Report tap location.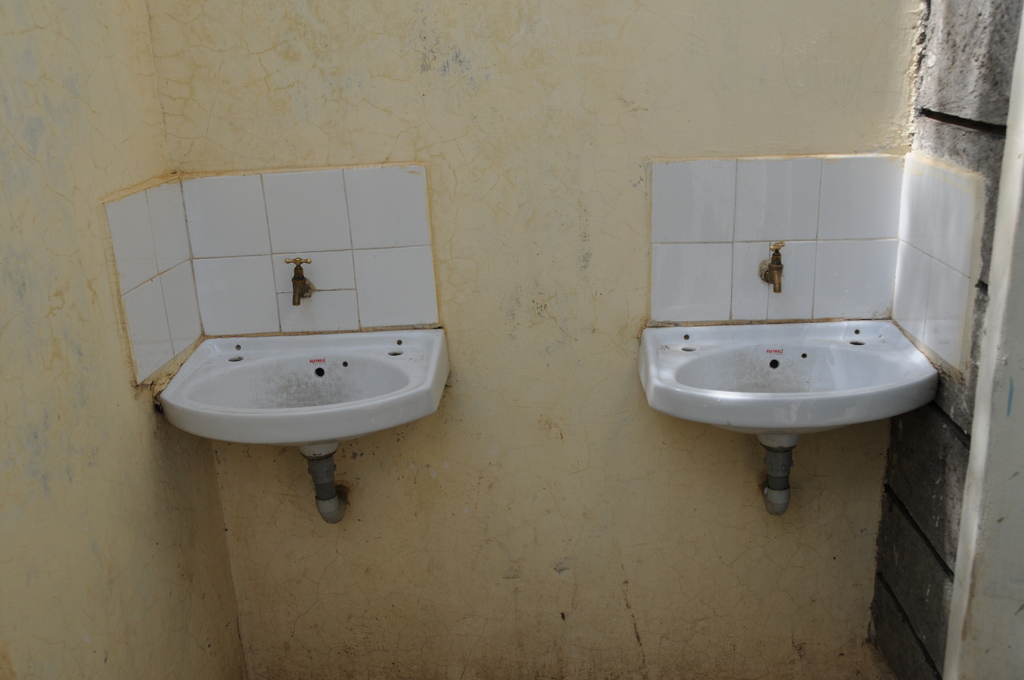
Report: x1=284, y1=257, x2=310, y2=312.
